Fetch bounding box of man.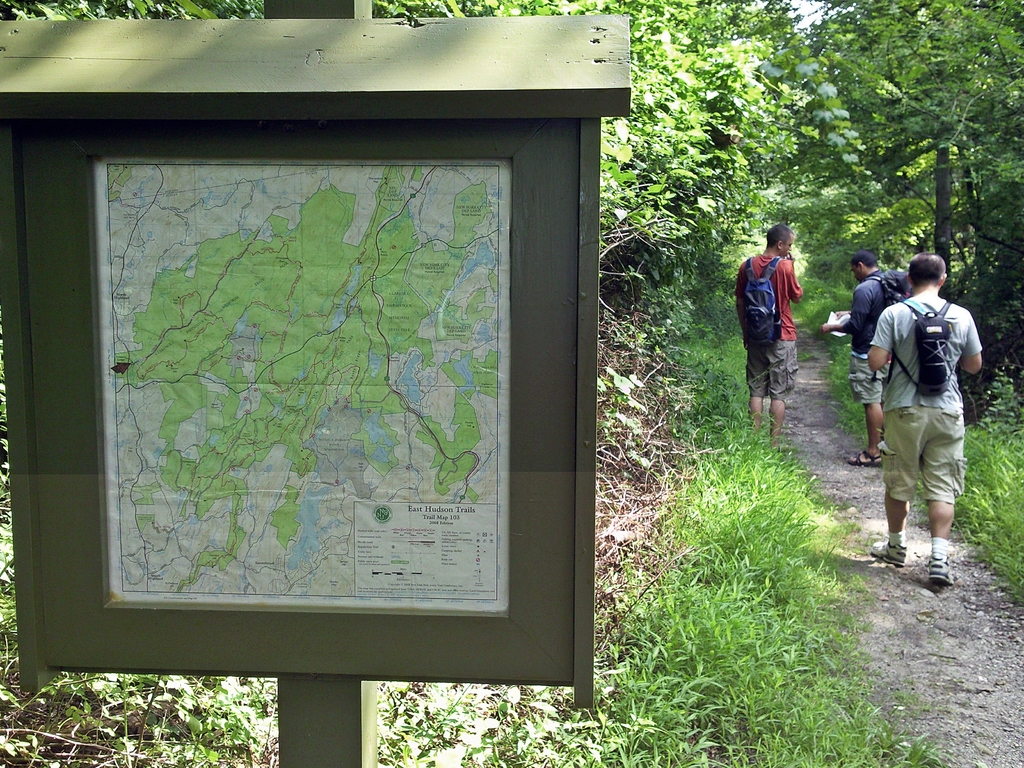
Bbox: 819,250,895,465.
